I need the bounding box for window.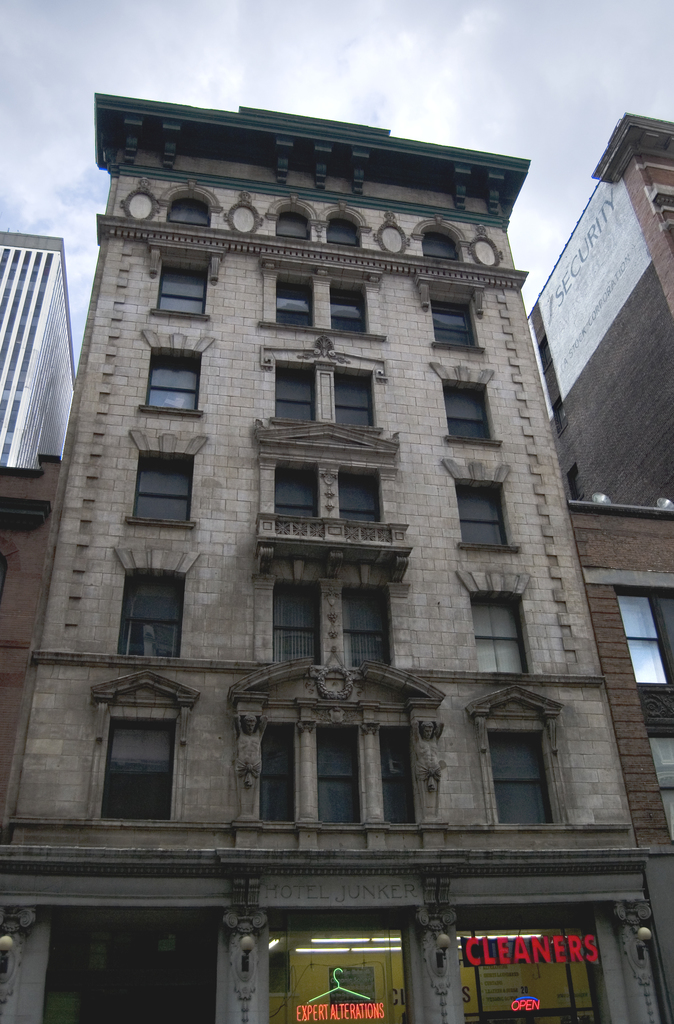
Here it is: [618,595,669,686].
